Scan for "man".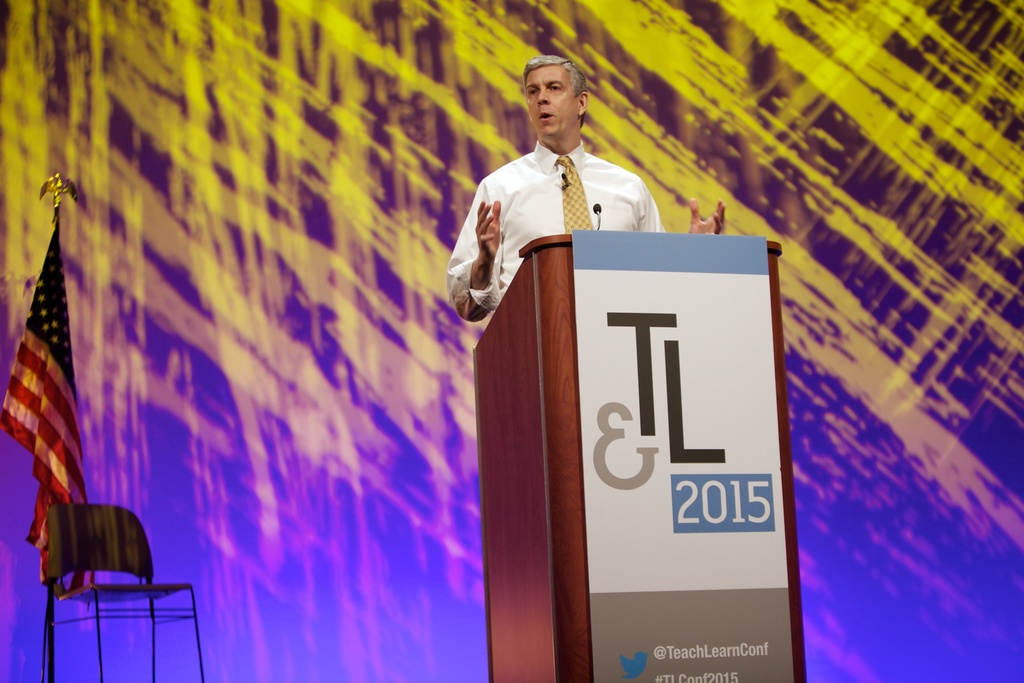
Scan result: (438,92,670,297).
